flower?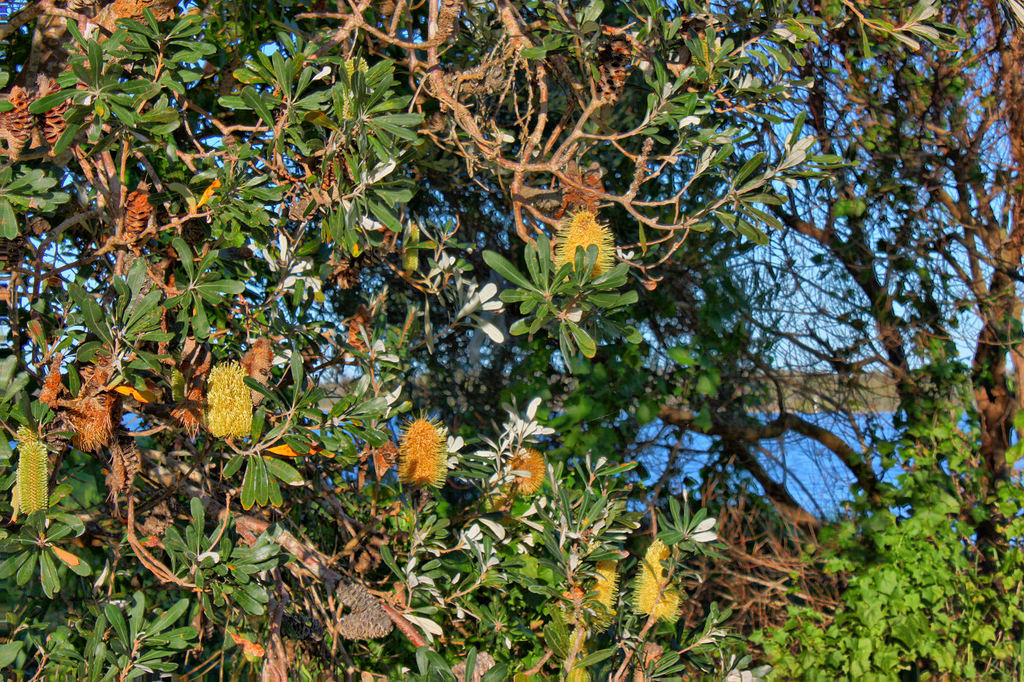
500:450:541:488
